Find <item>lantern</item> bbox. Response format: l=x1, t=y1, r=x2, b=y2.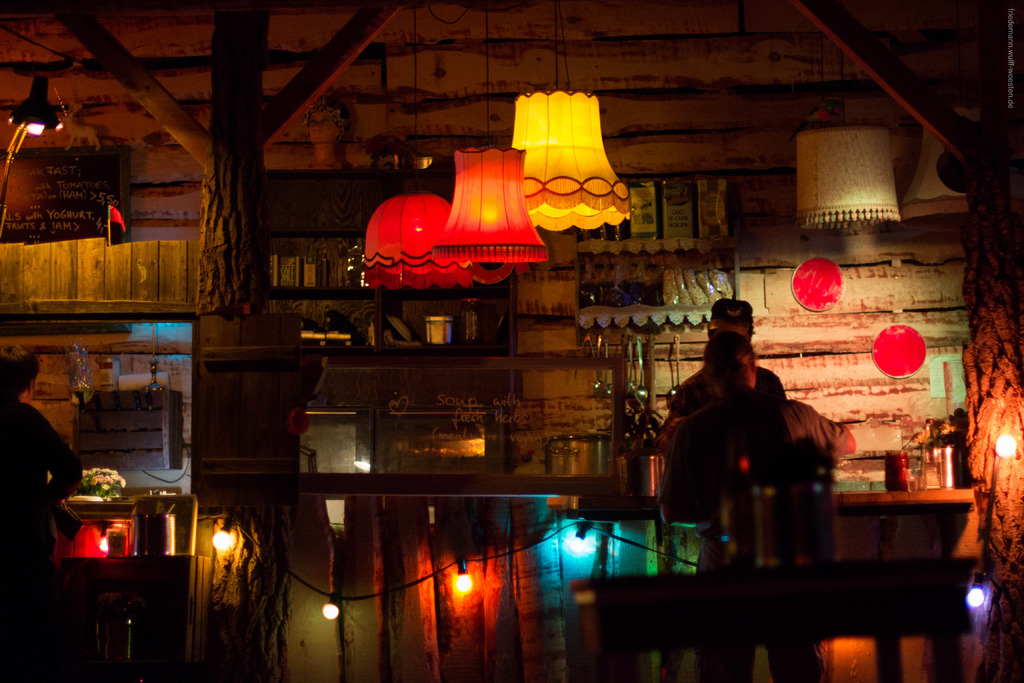
l=360, t=187, r=470, b=288.
